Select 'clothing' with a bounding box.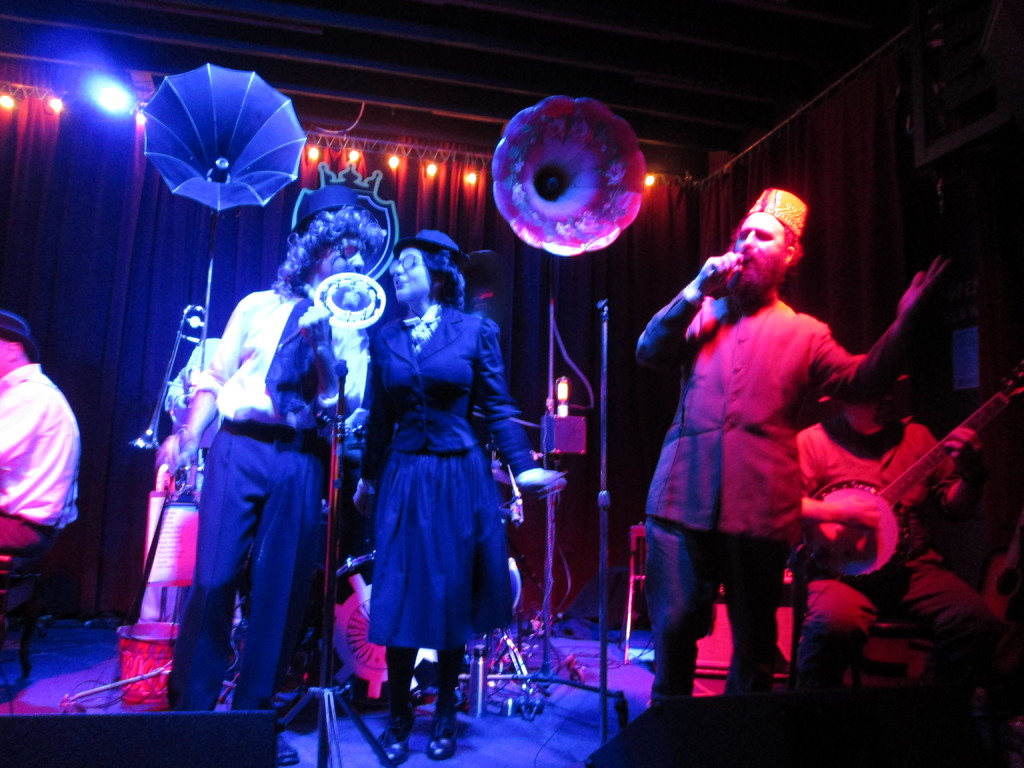
rect(187, 282, 372, 433).
